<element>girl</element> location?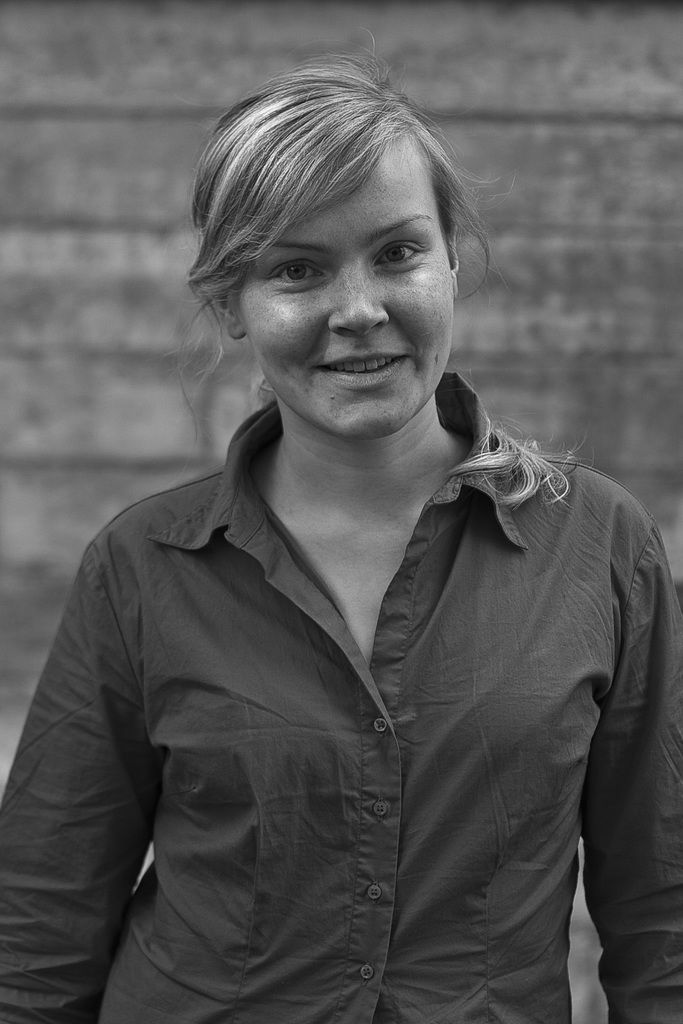
region(0, 50, 682, 1023)
